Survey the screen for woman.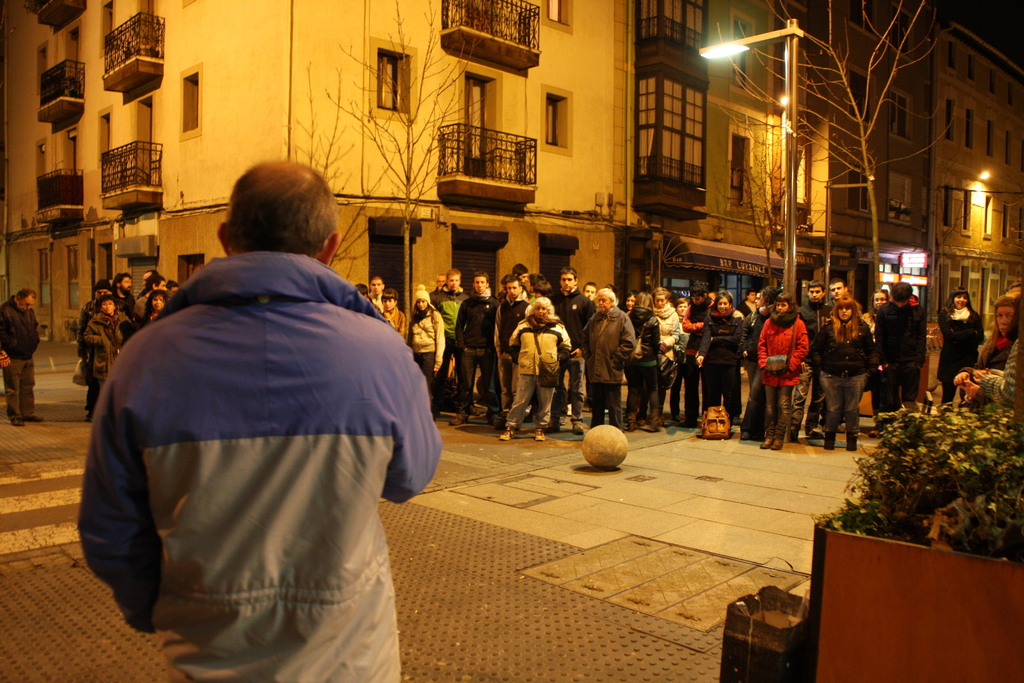
Survey found: [756,297,820,445].
